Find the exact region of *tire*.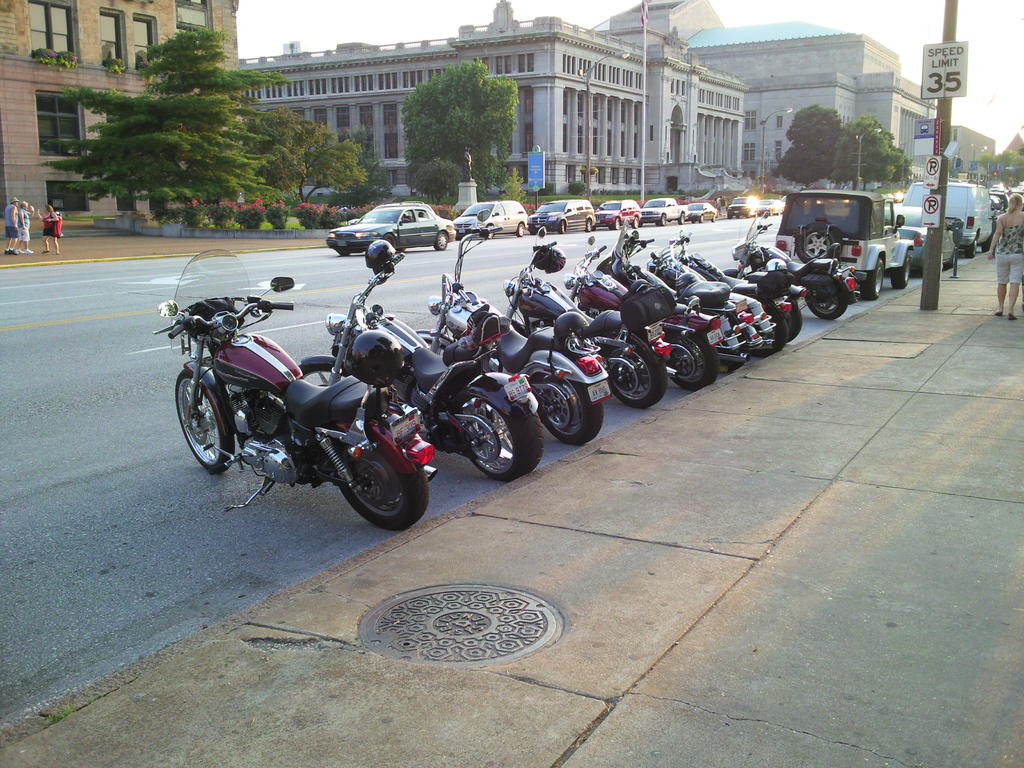
Exact region: pyautogui.locateOnScreen(963, 237, 977, 261).
